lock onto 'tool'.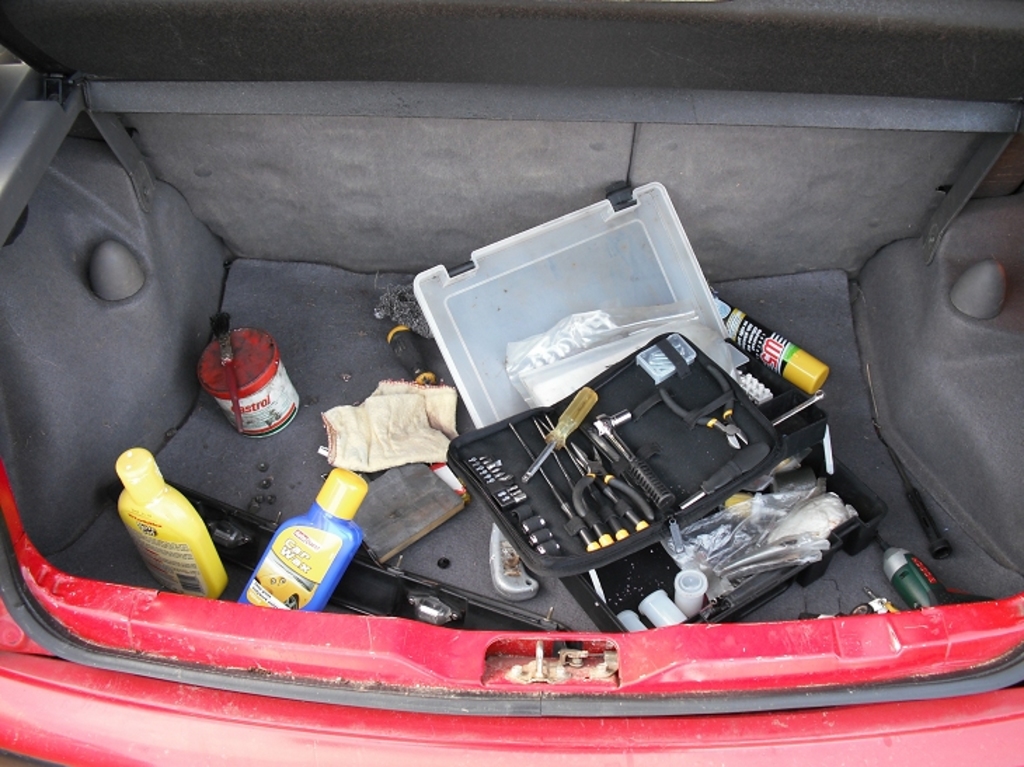
Locked: {"x1": 572, "y1": 435, "x2": 649, "y2": 519}.
